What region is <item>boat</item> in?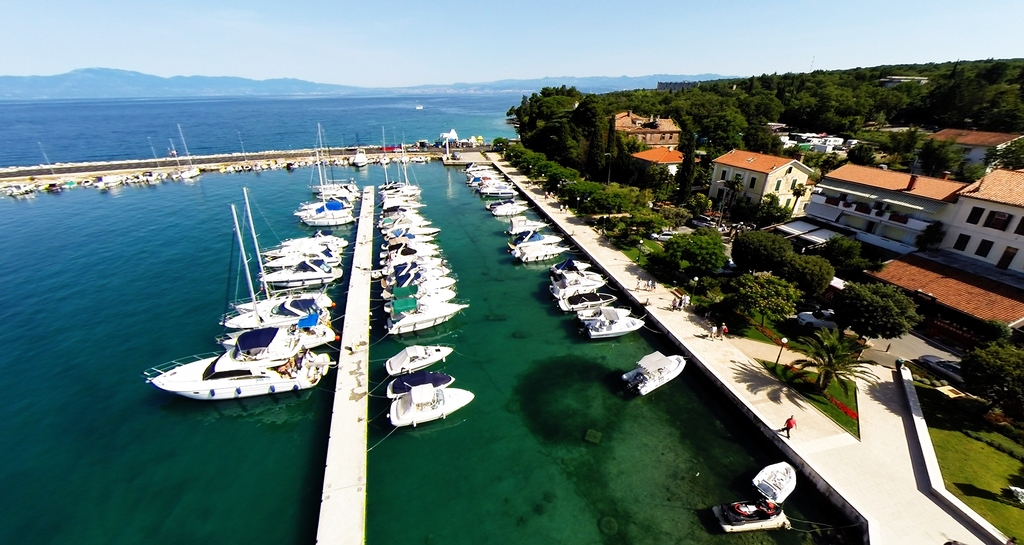
(548,267,605,293).
